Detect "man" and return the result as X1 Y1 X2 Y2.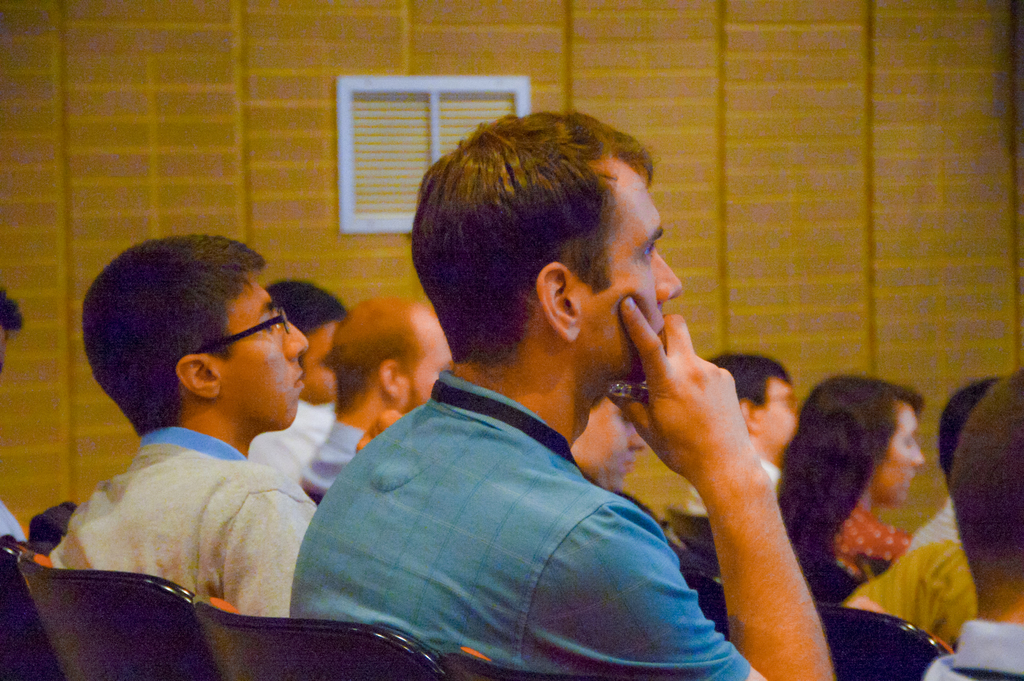
682 351 803 525.
